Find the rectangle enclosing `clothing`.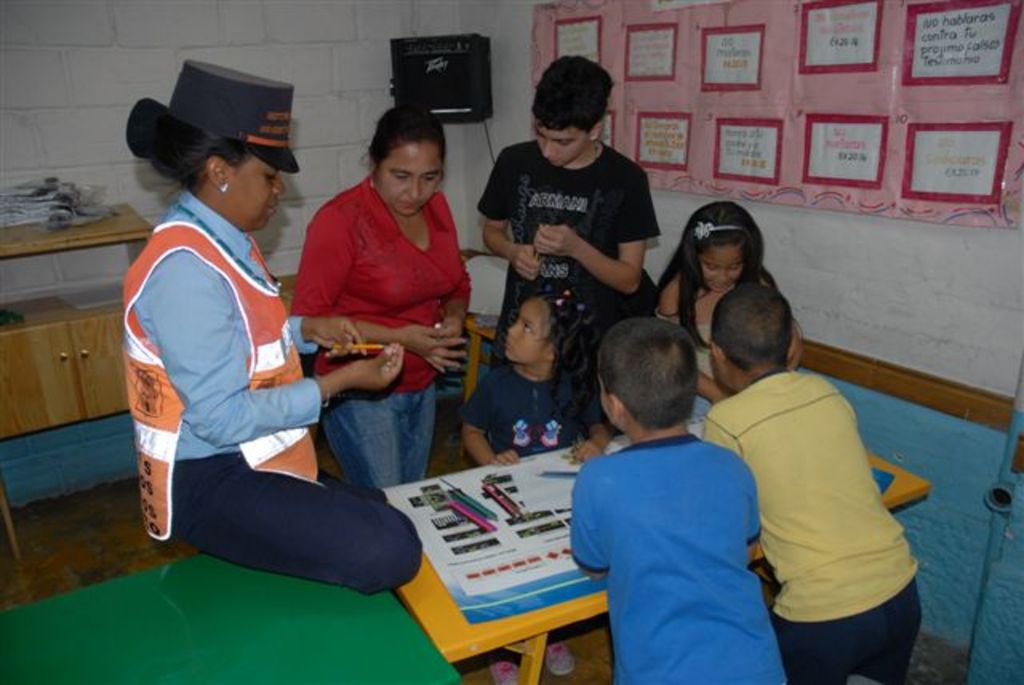
(x1=696, y1=365, x2=923, y2=683).
